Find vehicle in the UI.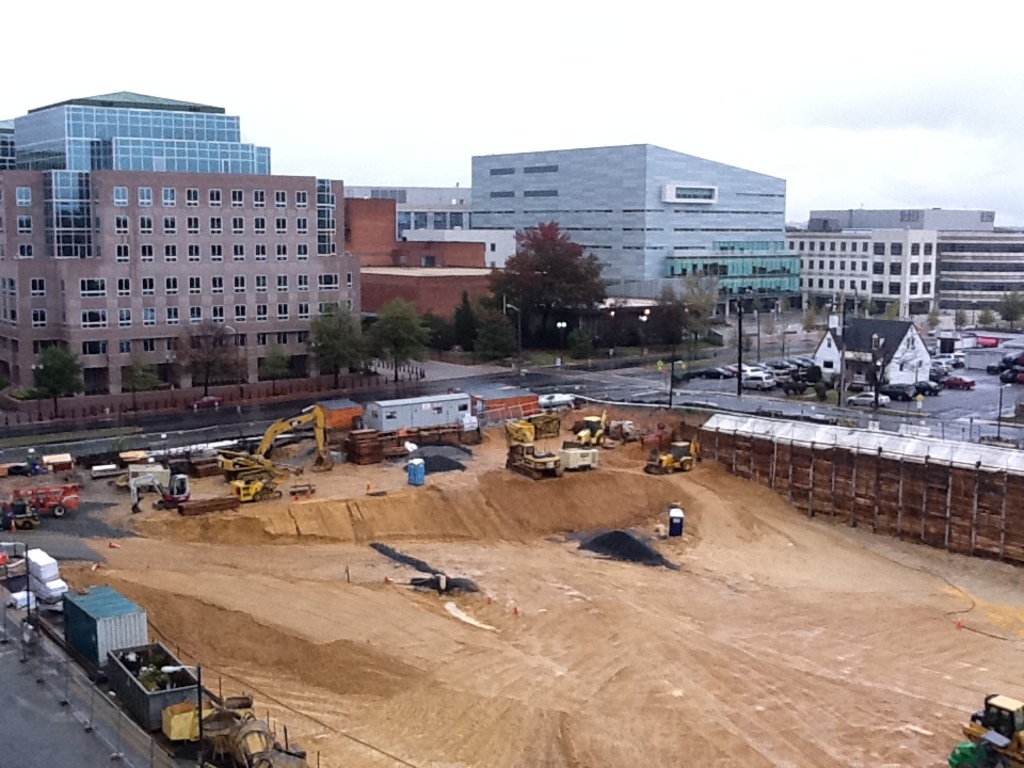
UI element at select_region(909, 379, 948, 400).
